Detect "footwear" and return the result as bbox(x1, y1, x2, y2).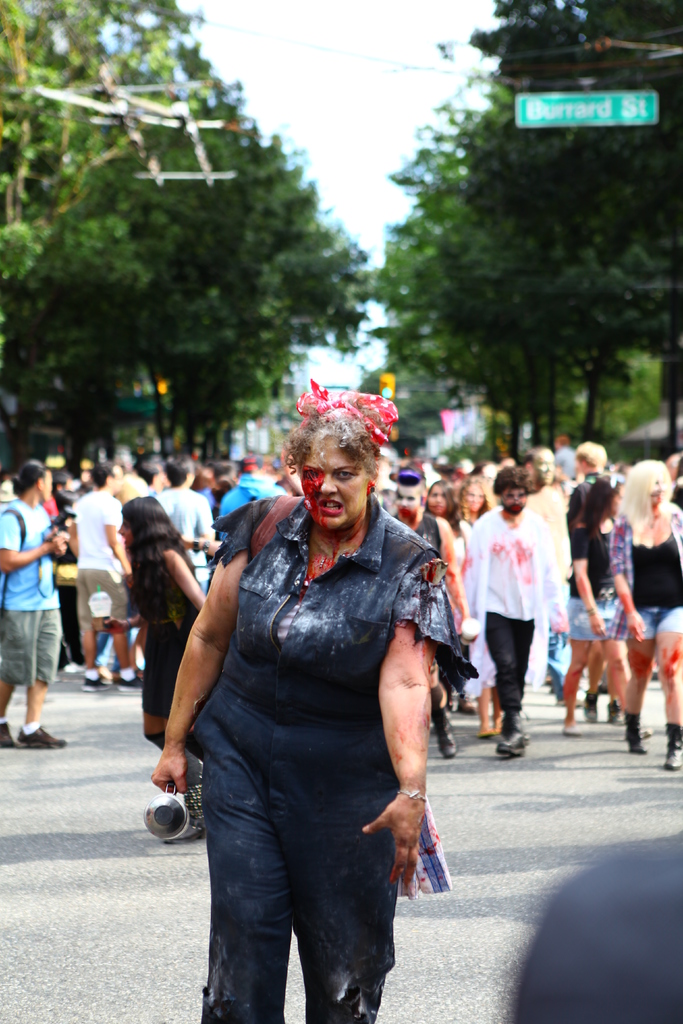
bbox(479, 733, 495, 739).
